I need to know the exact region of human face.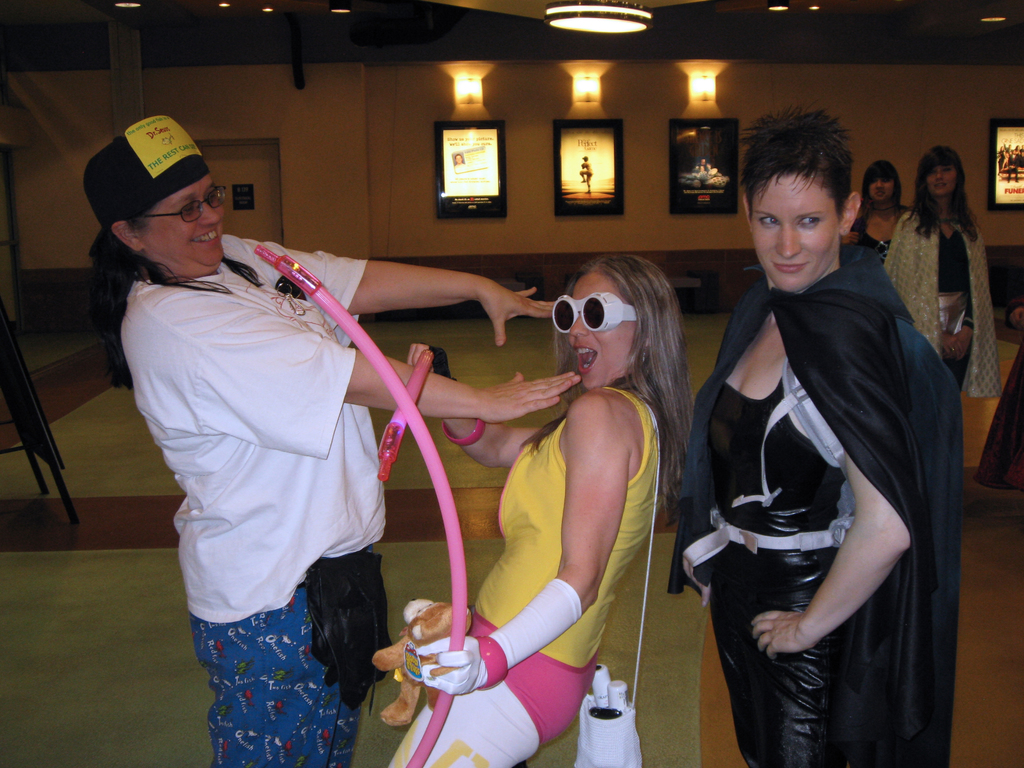
Region: 141/176/225/275.
